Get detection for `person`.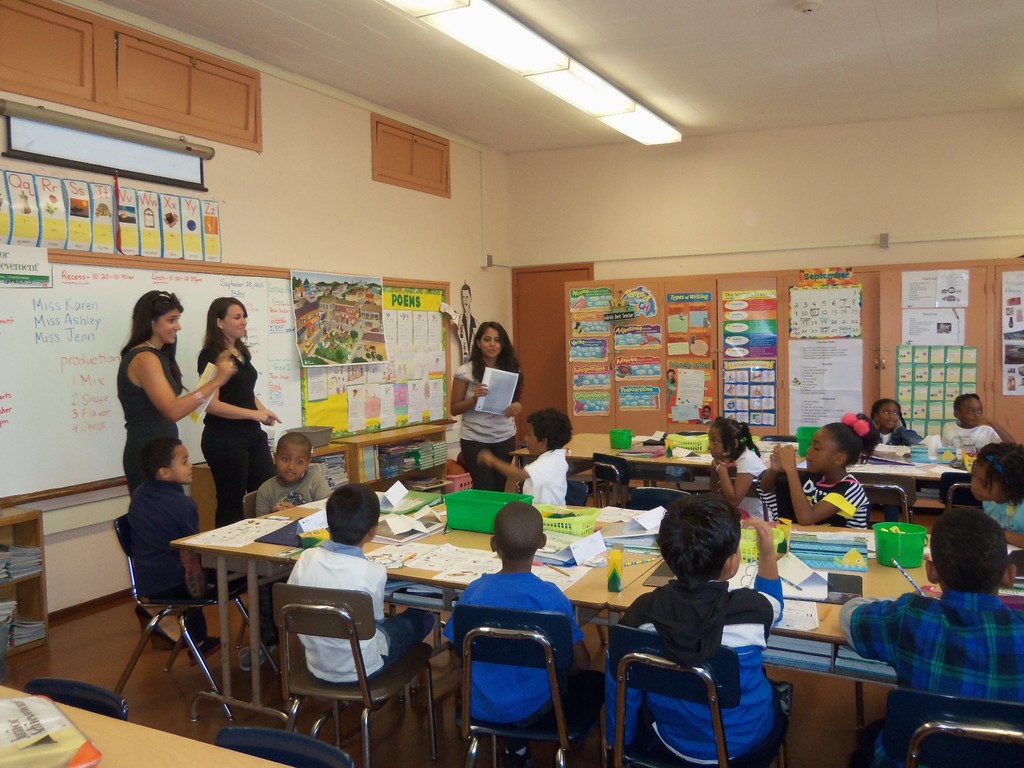
Detection: (436, 283, 483, 366).
